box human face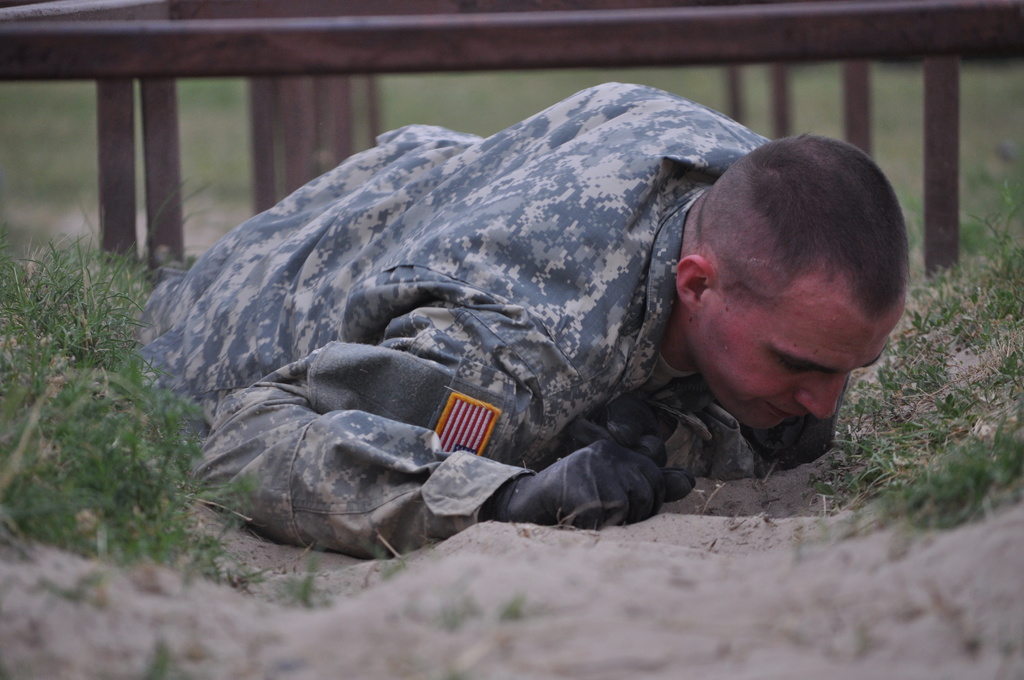
x1=682 y1=282 x2=897 y2=434
